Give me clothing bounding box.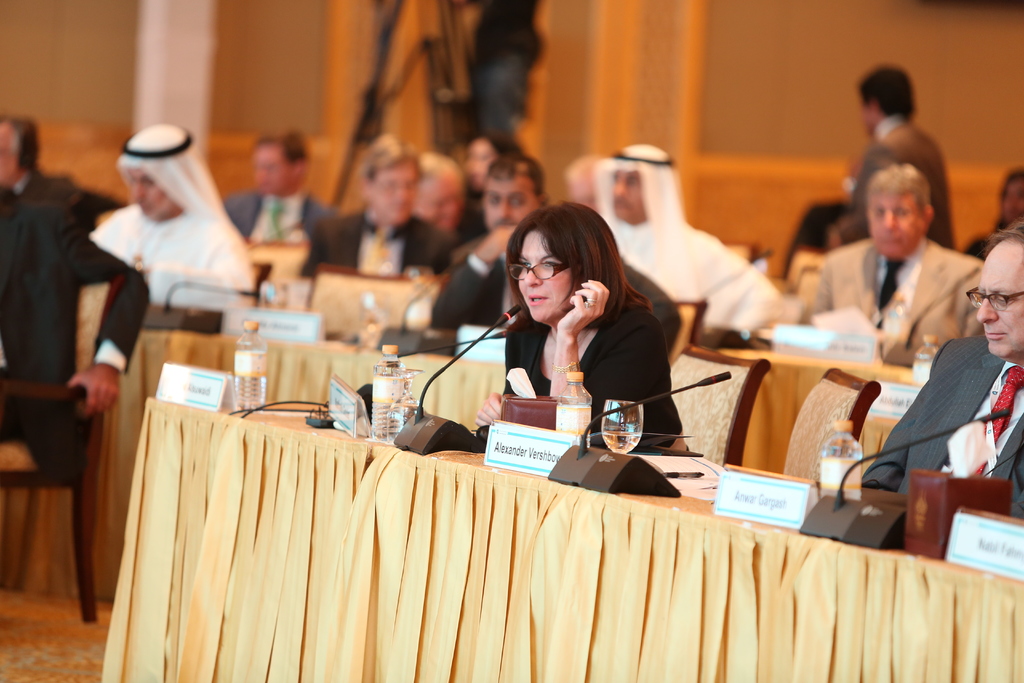
{"x1": 858, "y1": 325, "x2": 1023, "y2": 514}.
